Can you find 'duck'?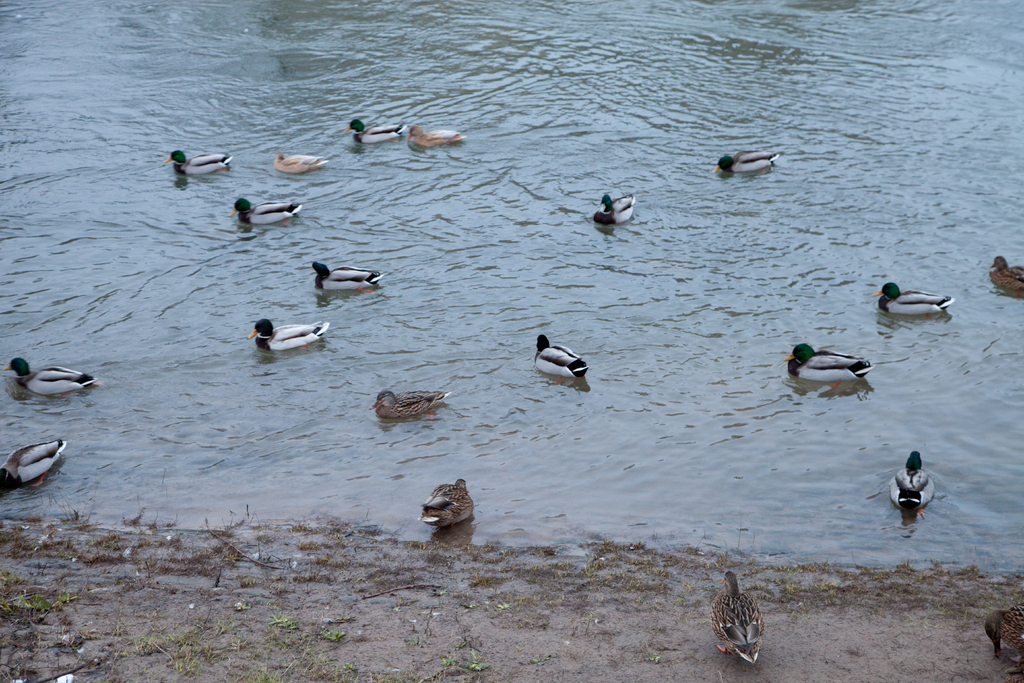
Yes, bounding box: (417,478,478,529).
